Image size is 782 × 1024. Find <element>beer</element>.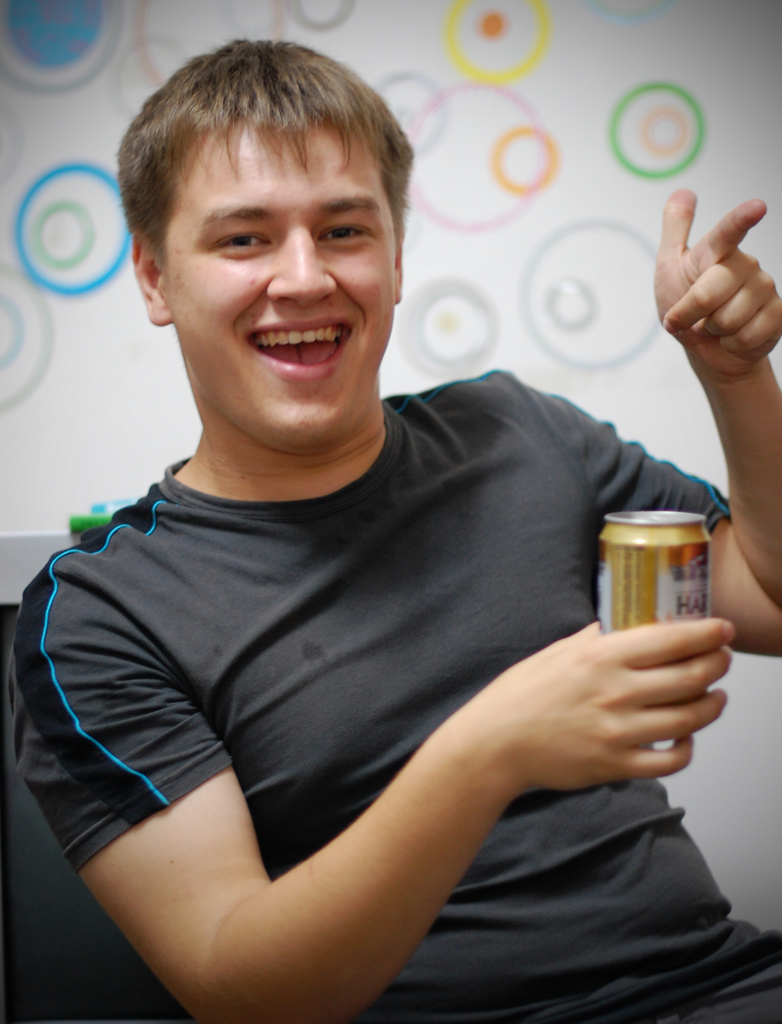
<box>600,505,731,750</box>.
